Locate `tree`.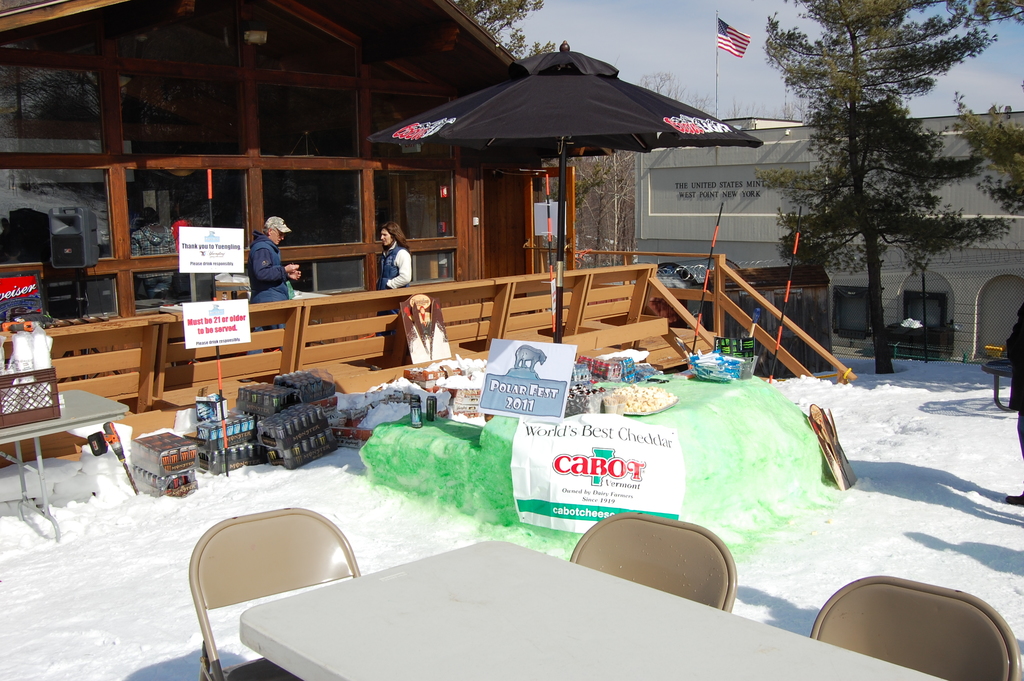
Bounding box: x1=947 y1=91 x2=1023 y2=220.
